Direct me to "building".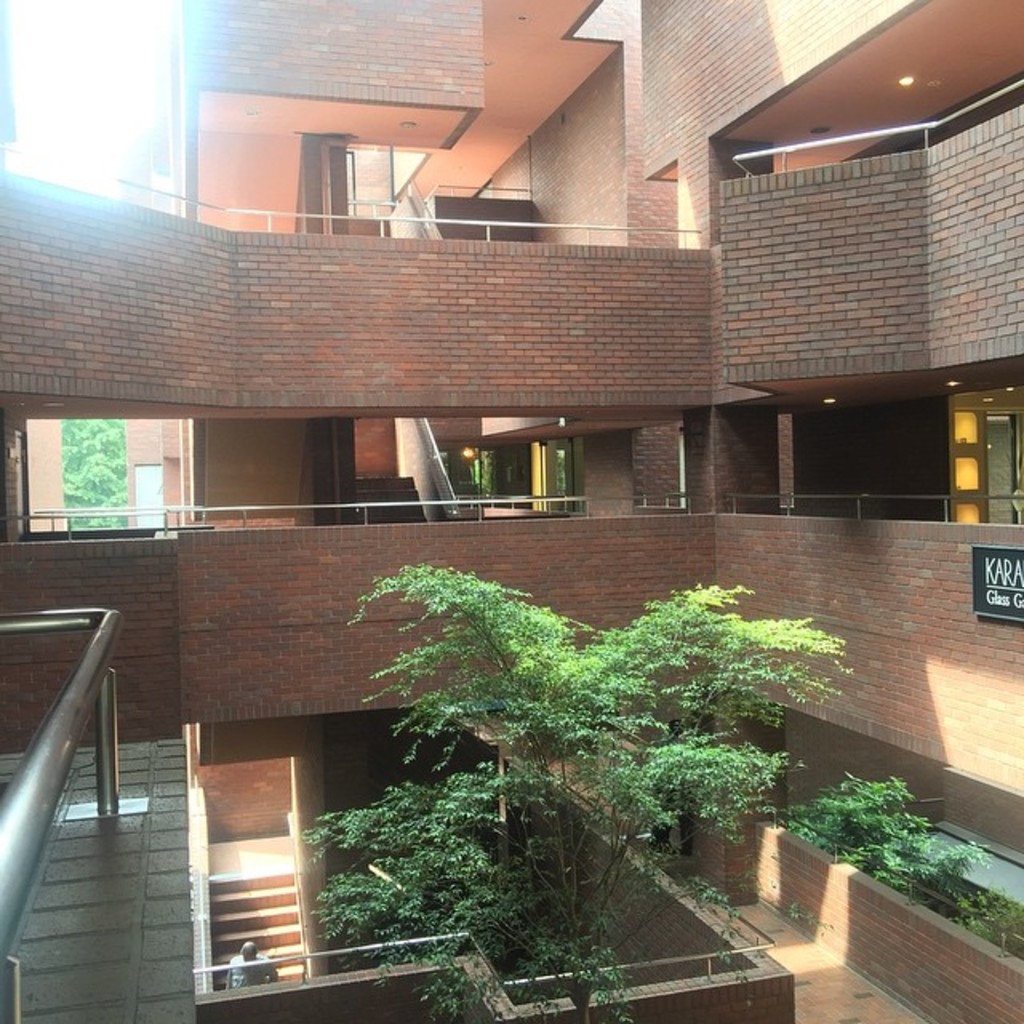
Direction: 0,0,1022,1022.
